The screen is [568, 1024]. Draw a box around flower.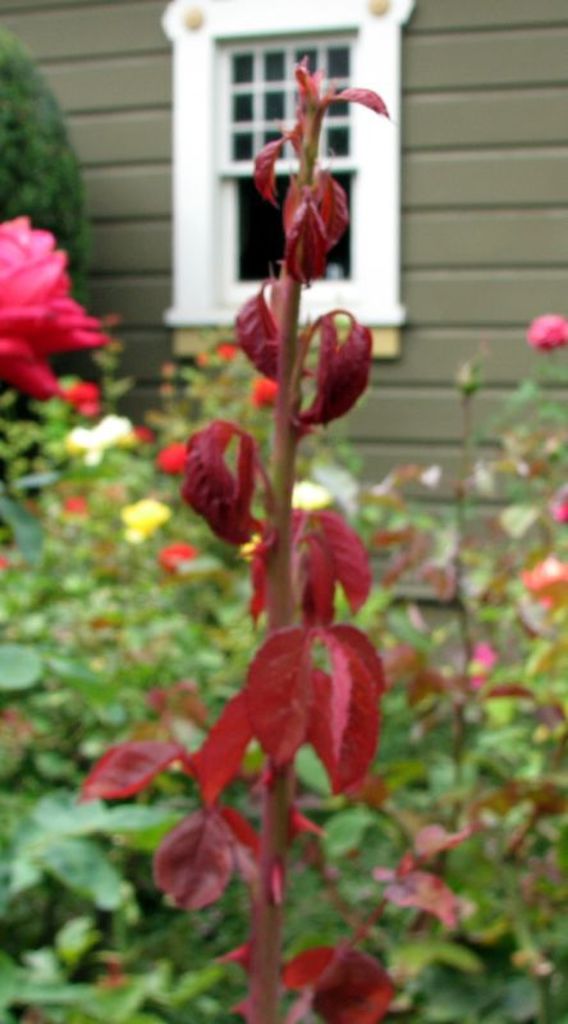
x1=161 y1=436 x2=187 y2=472.
